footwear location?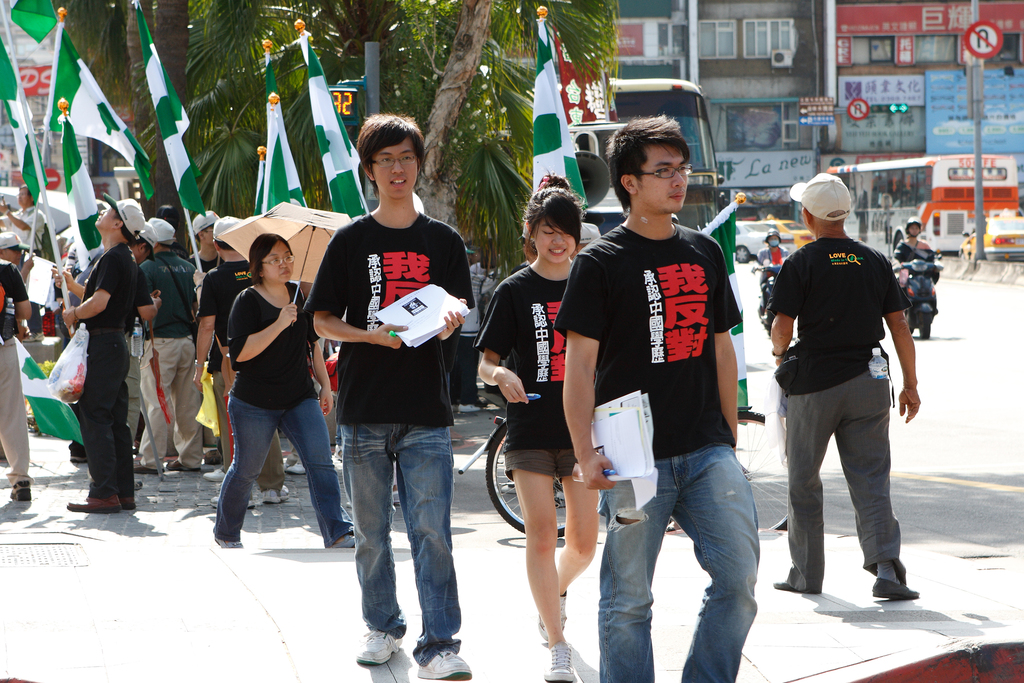
{"x1": 771, "y1": 579, "x2": 797, "y2": 591}
